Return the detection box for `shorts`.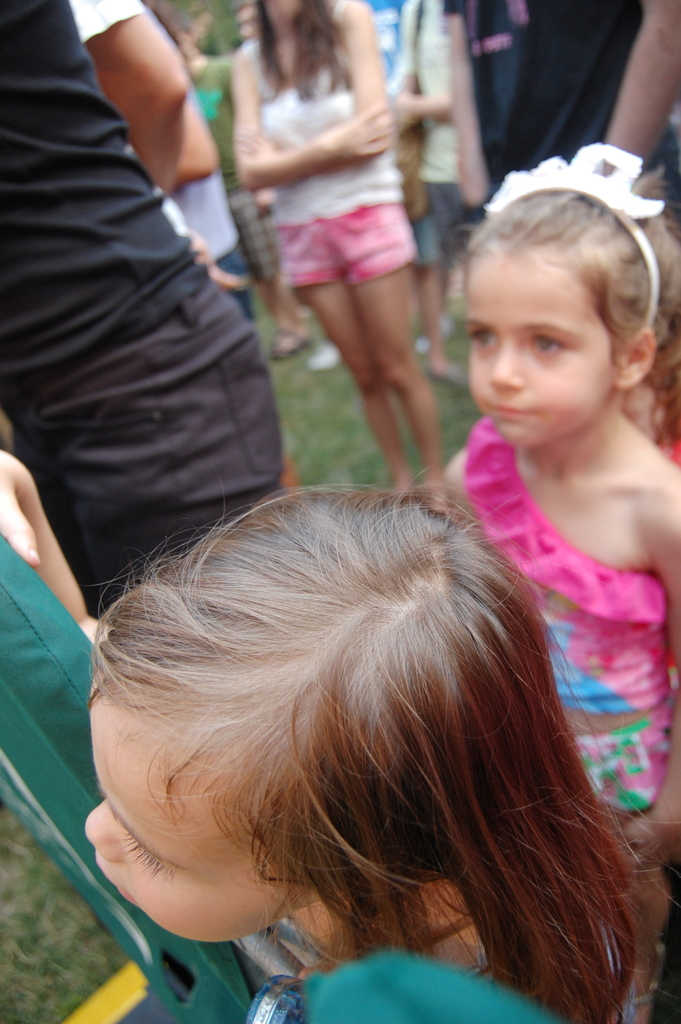
bbox=(16, 278, 294, 616).
